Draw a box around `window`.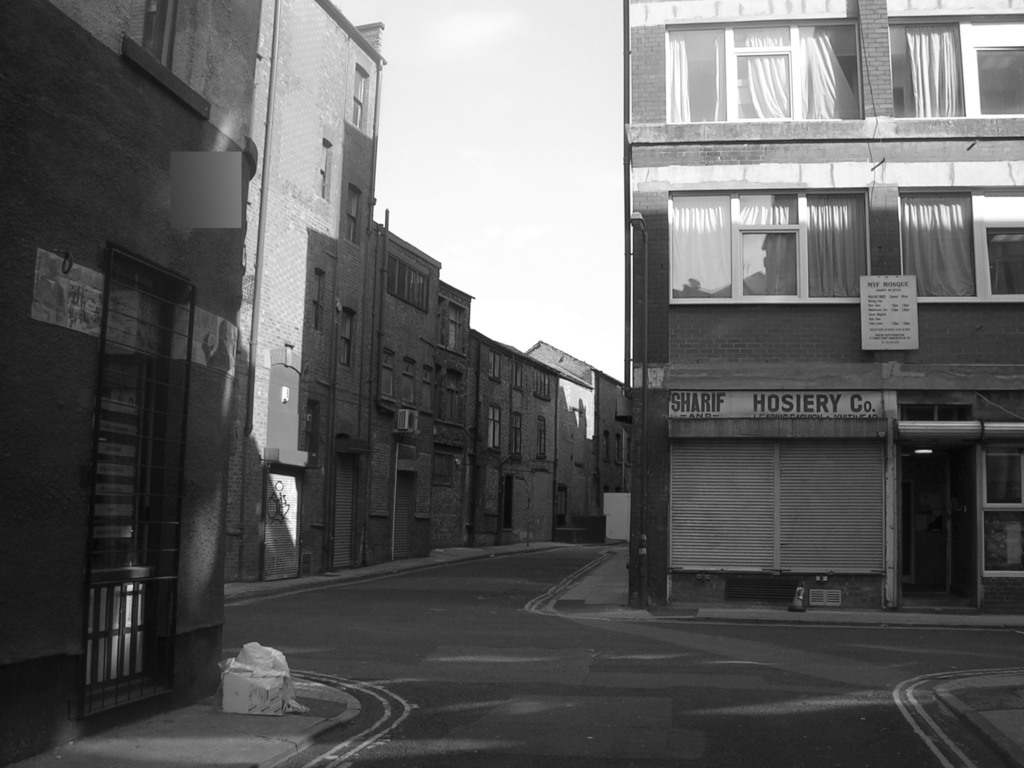
bbox(446, 364, 463, 426).
